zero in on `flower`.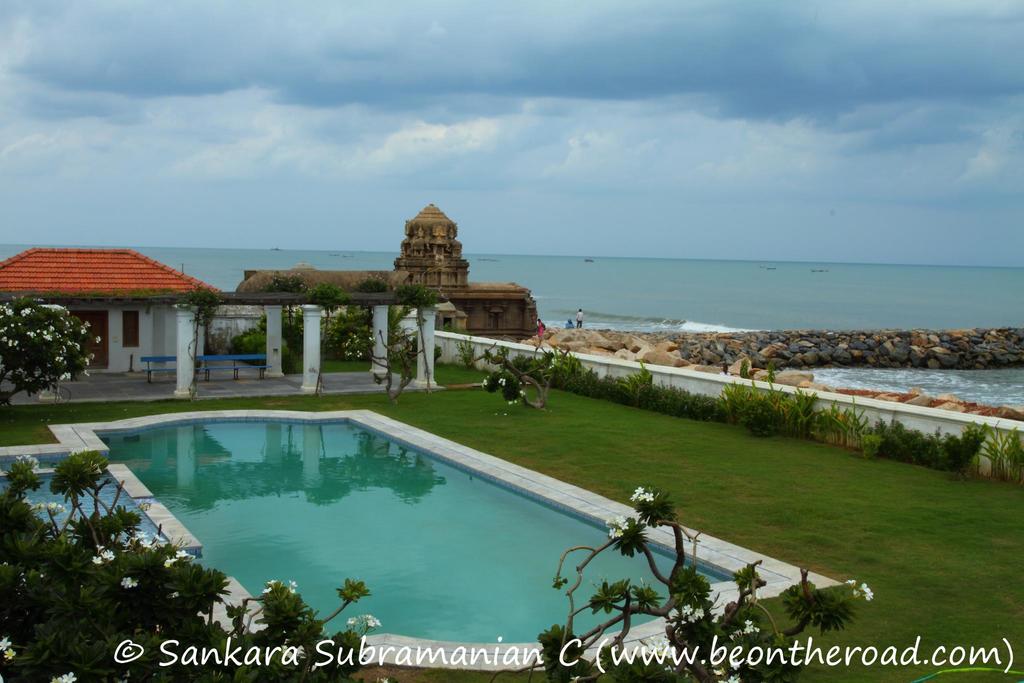
Zeroed in: BBox(261, 586, 272, 595).
